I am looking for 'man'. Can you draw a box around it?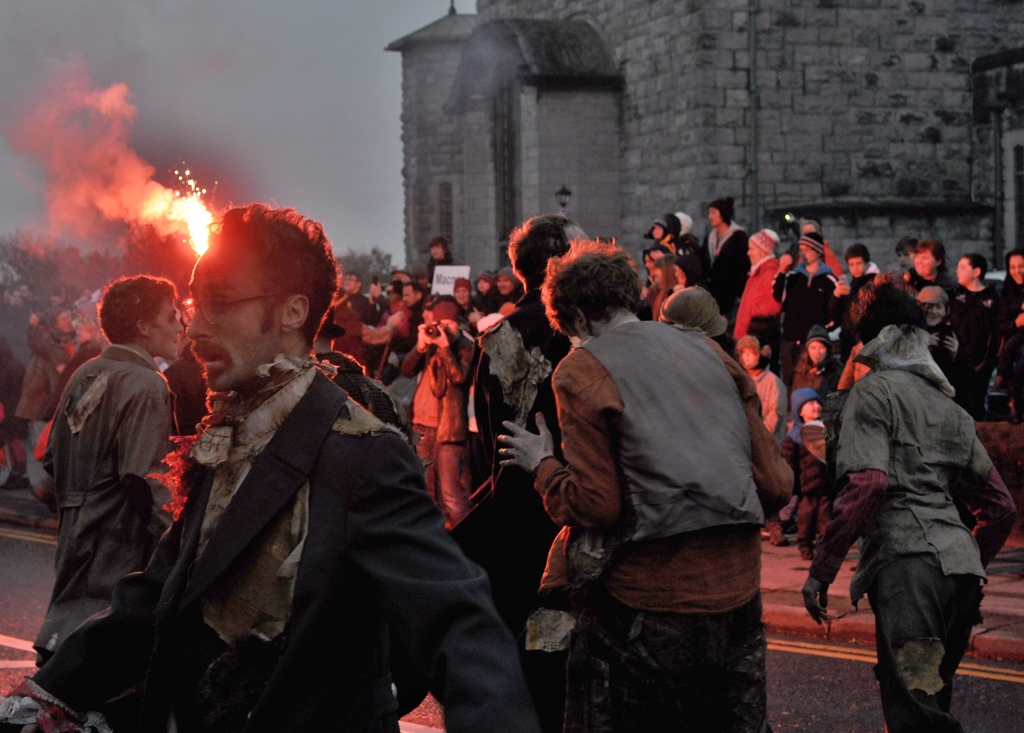
Sure, the bounding box is select_region(0, 207, 535, 732).
